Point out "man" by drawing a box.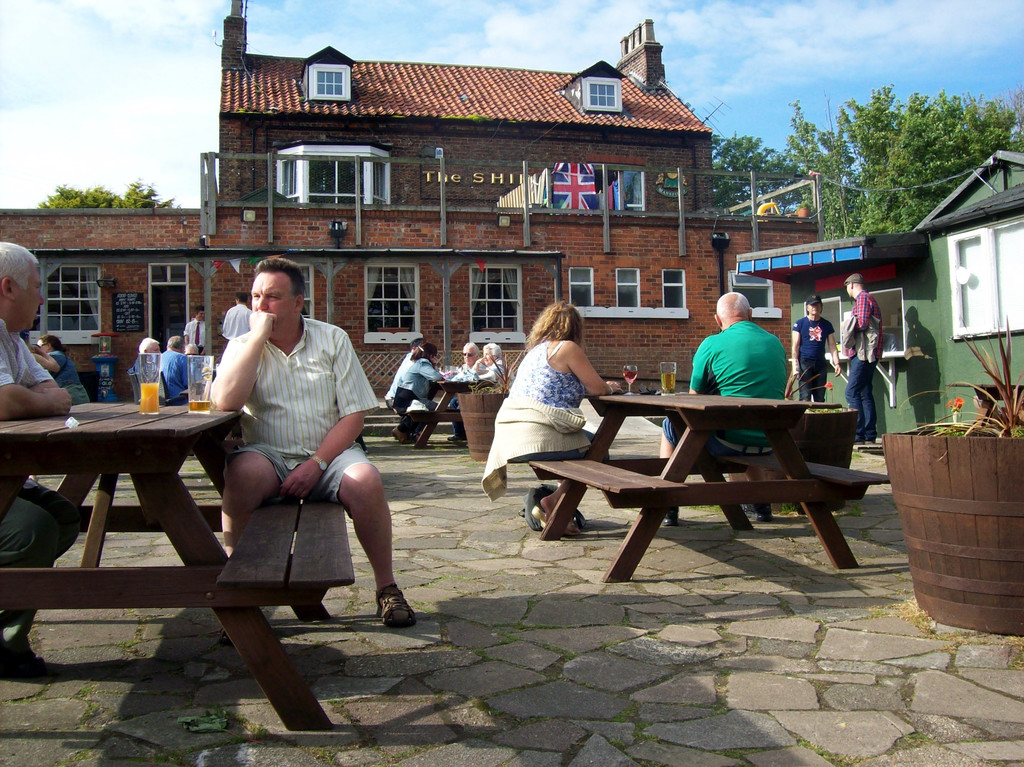
bbox(221, 289, 251, 341).
